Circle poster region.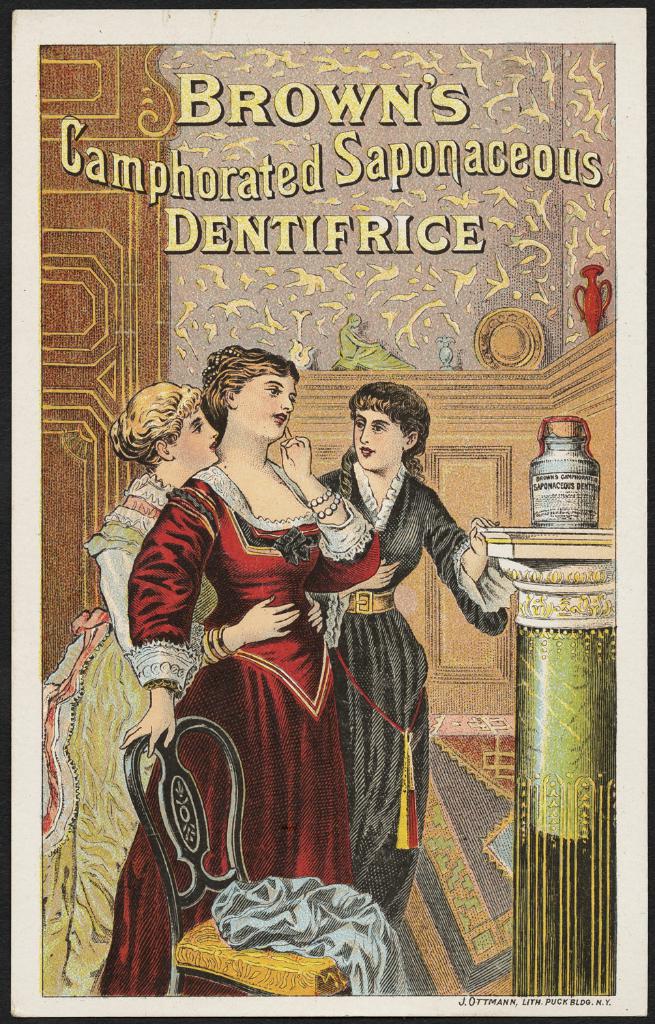
Region: x1=0 y1=0 x2=652 y2=1023.
